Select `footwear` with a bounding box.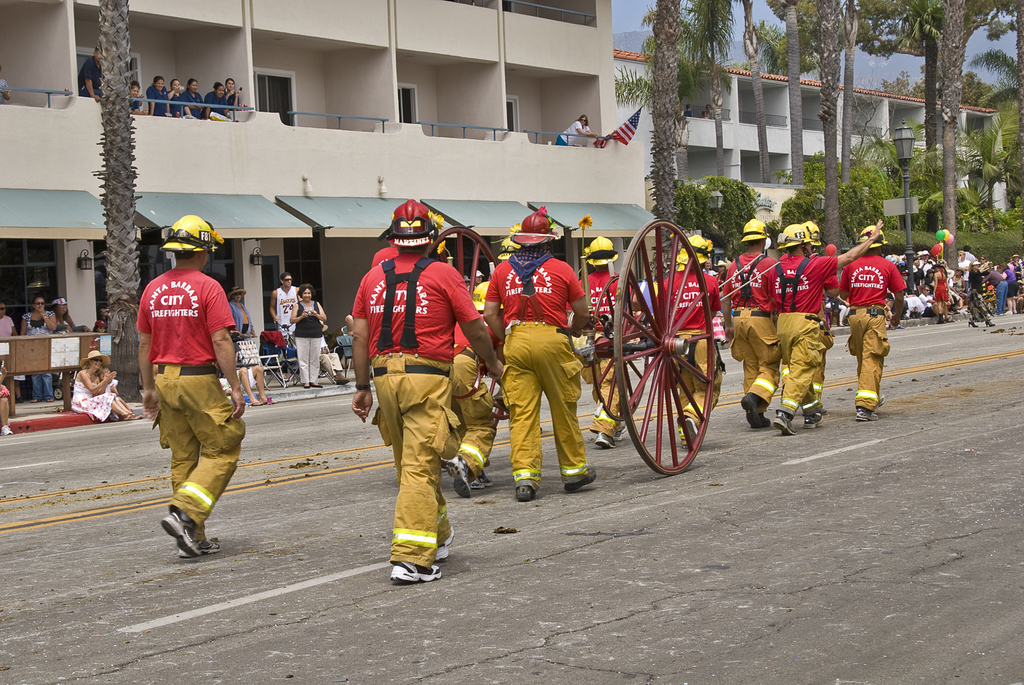
[left=964, top=313, right=976, bottom=326].
